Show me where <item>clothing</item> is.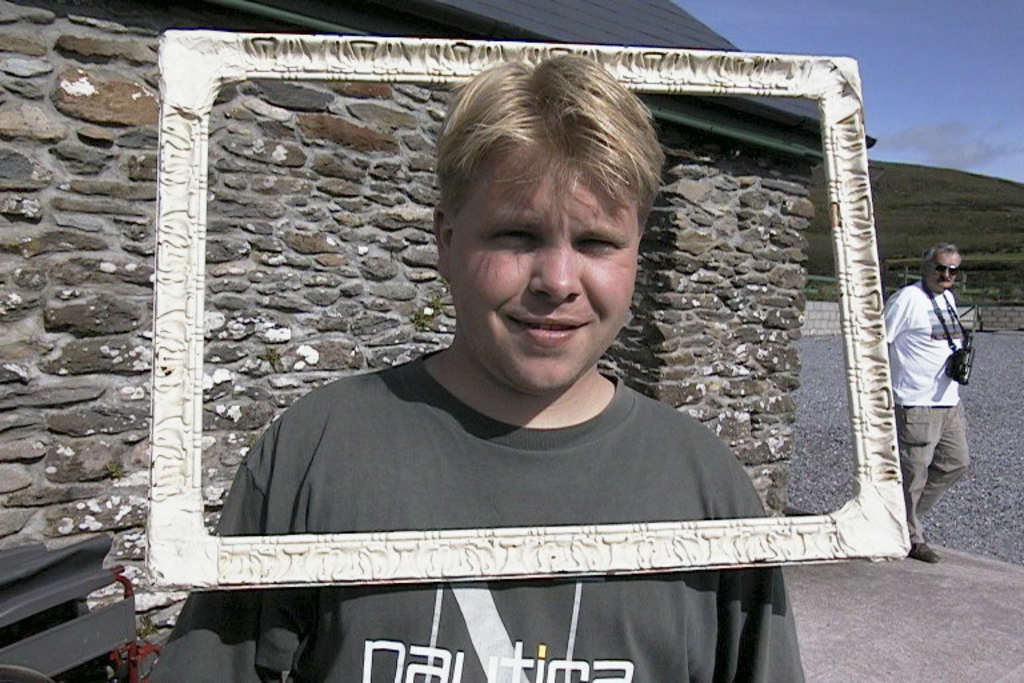
<item>clothing</item> is at 880/236/980/522.
